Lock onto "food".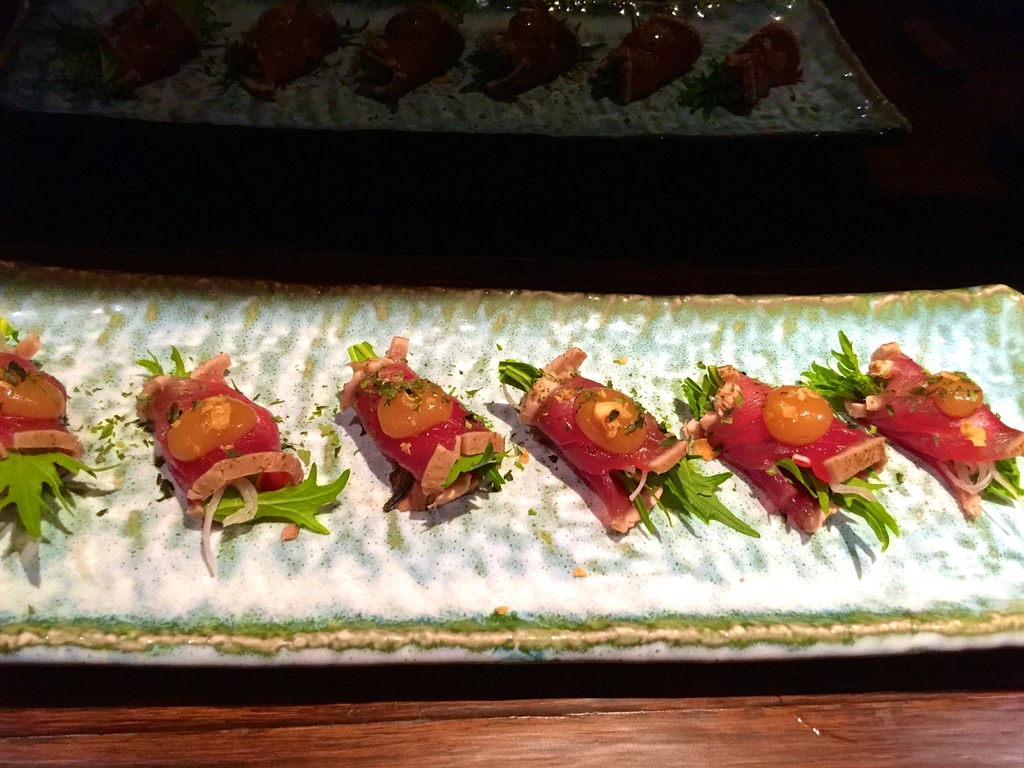
Locked: l=677, t=353, r=898, b=545.
